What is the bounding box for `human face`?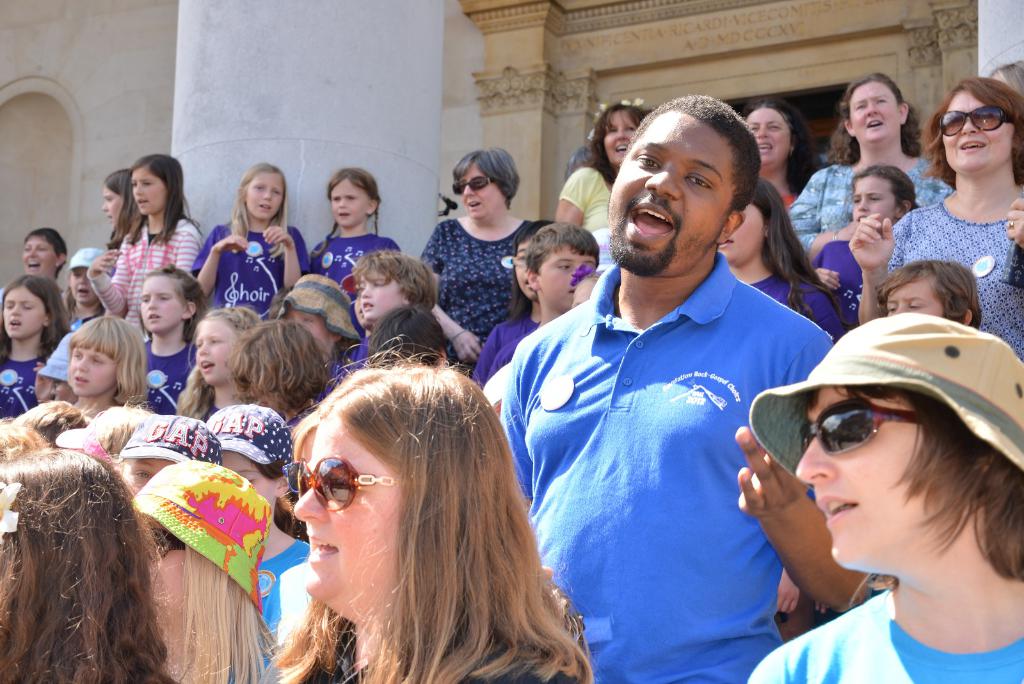
bbox=(192, 318, 238, 371).
